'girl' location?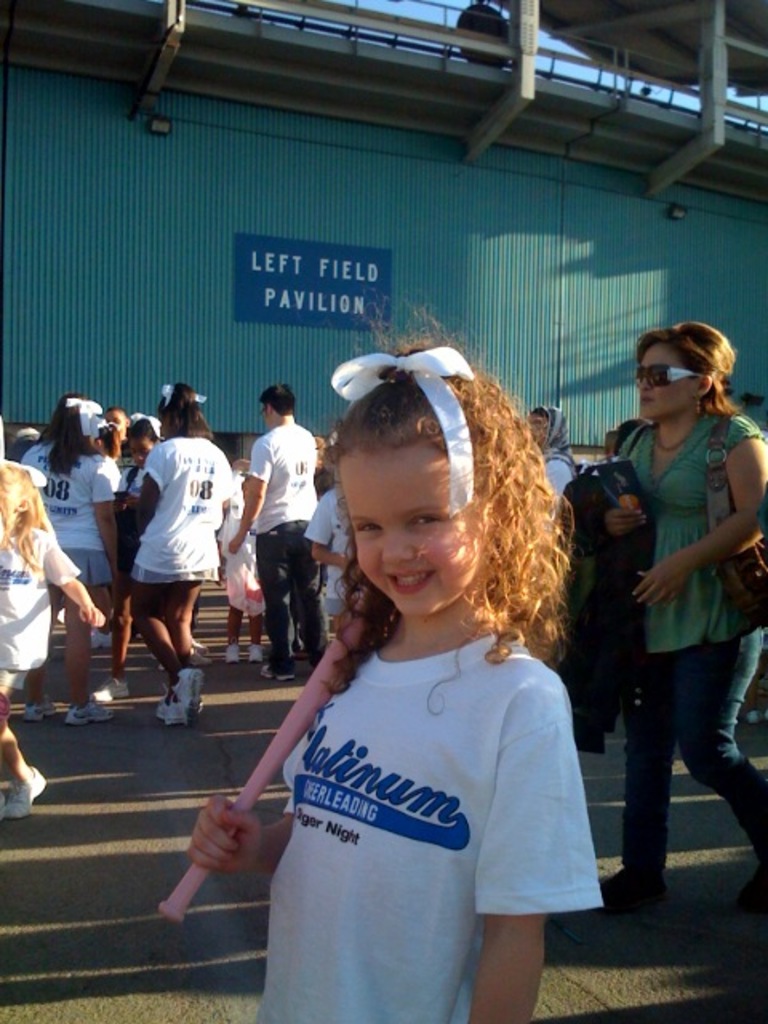
(608,309,763,920)
